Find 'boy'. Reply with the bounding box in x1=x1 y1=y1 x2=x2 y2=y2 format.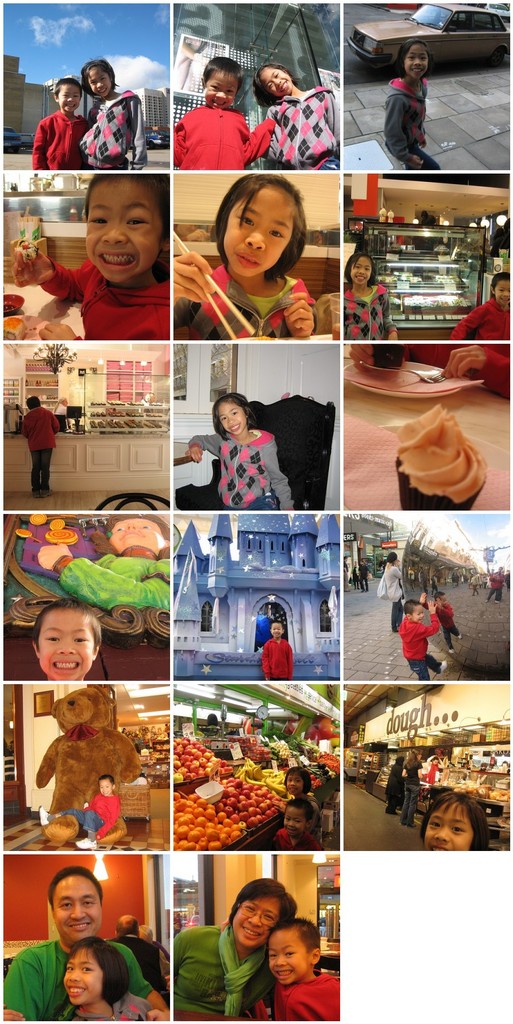
x1=171 y1=55 x2=275 y2=172.
